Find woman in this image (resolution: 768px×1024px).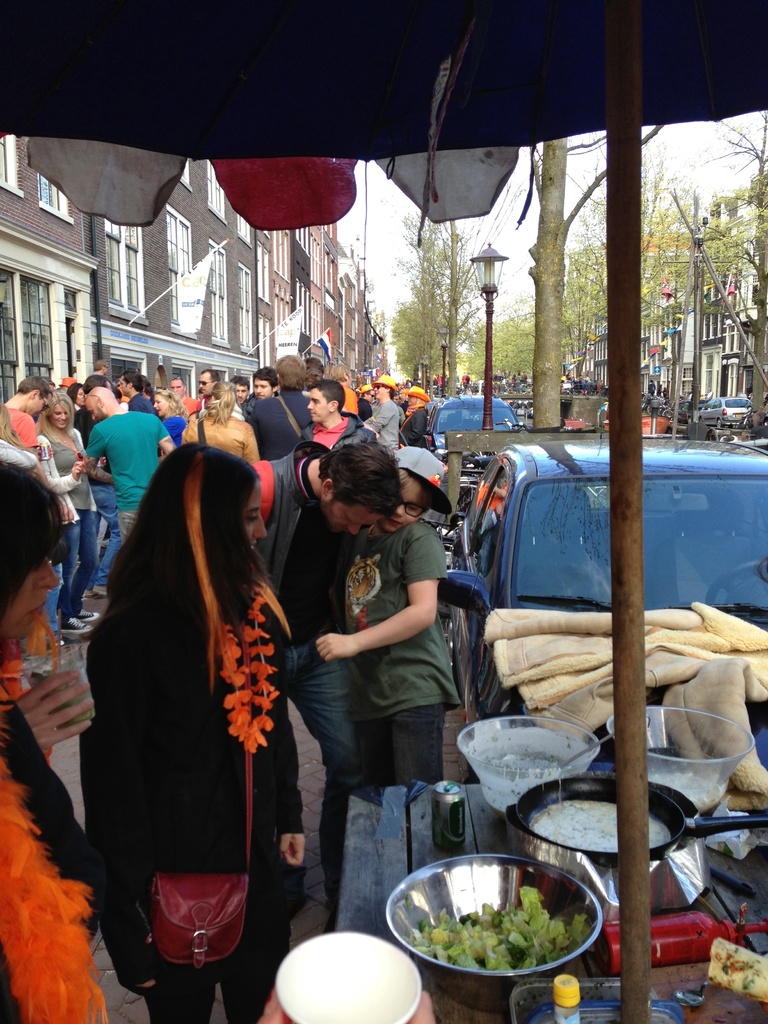
box=[80, 412, 306, 997].
